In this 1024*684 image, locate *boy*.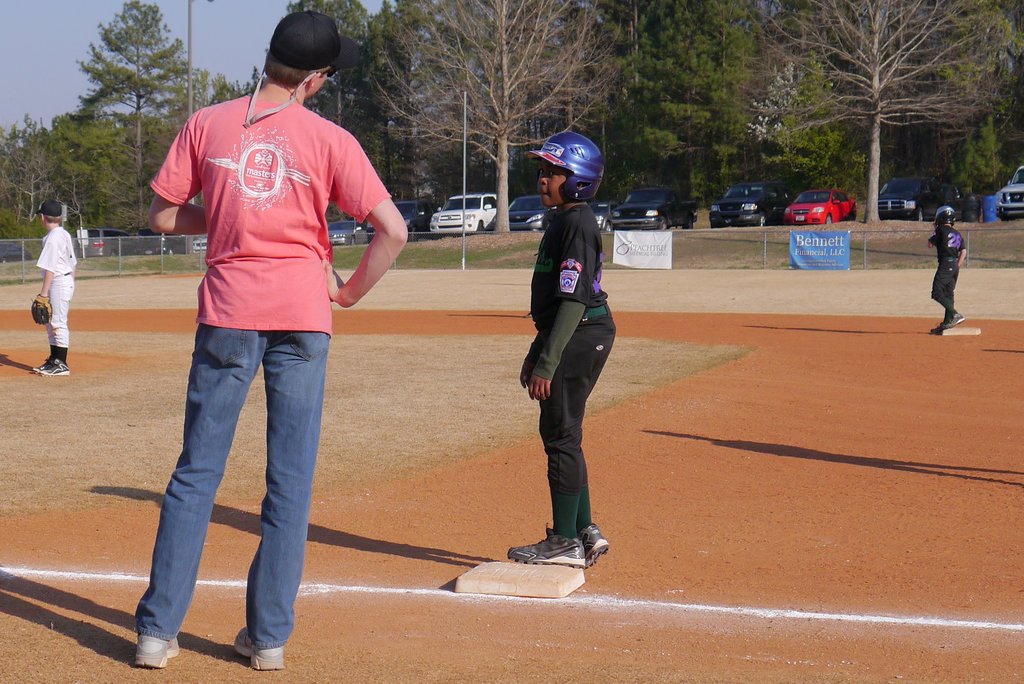
Bounding box: (x1=504, y1=124, x2=614, y2=573).
